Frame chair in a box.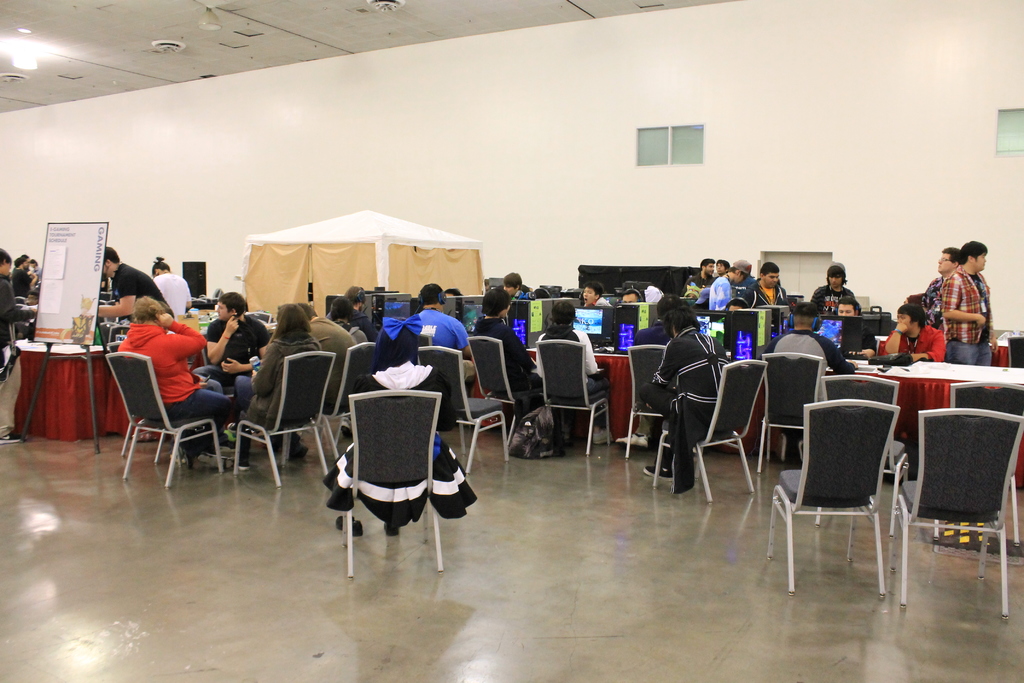
[left=764, top=352, right=825, bottom=475].
